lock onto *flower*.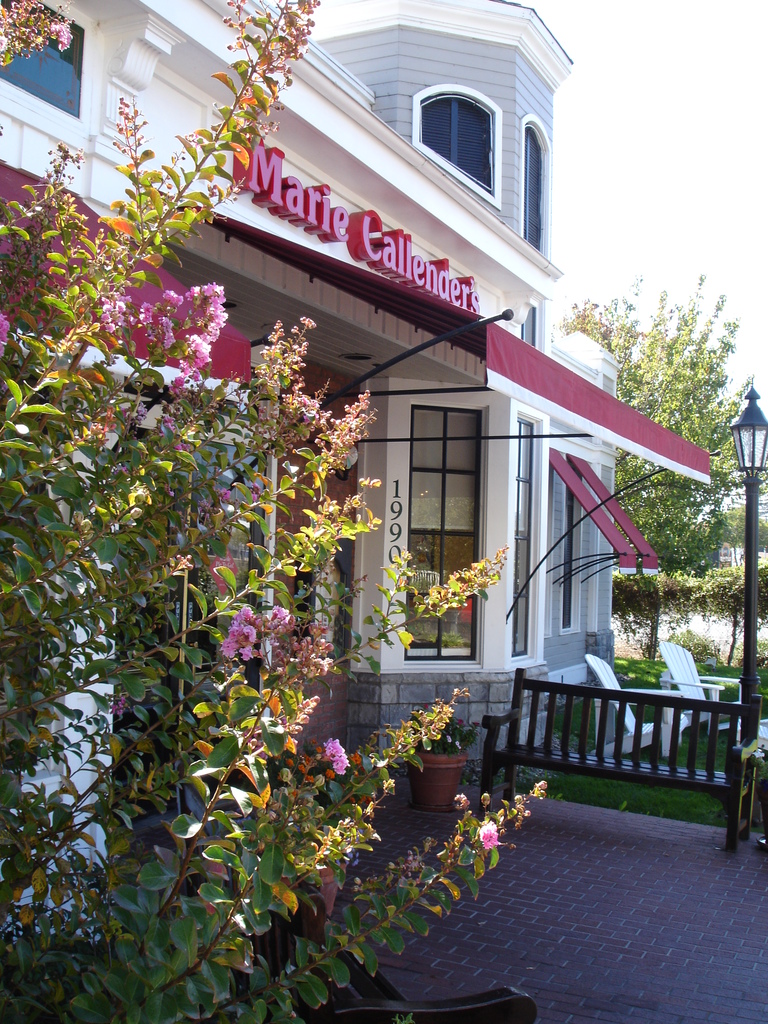
Locked: bbox(316, 736, 351, 778).
